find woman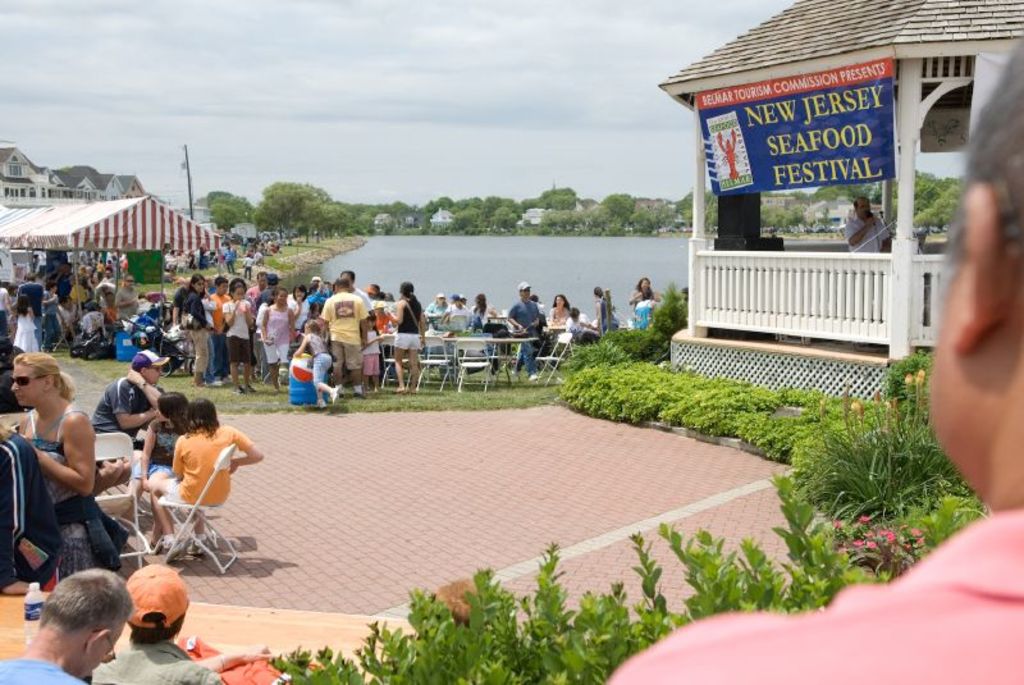
(left=387, top=282, right=428, bottom=397)
